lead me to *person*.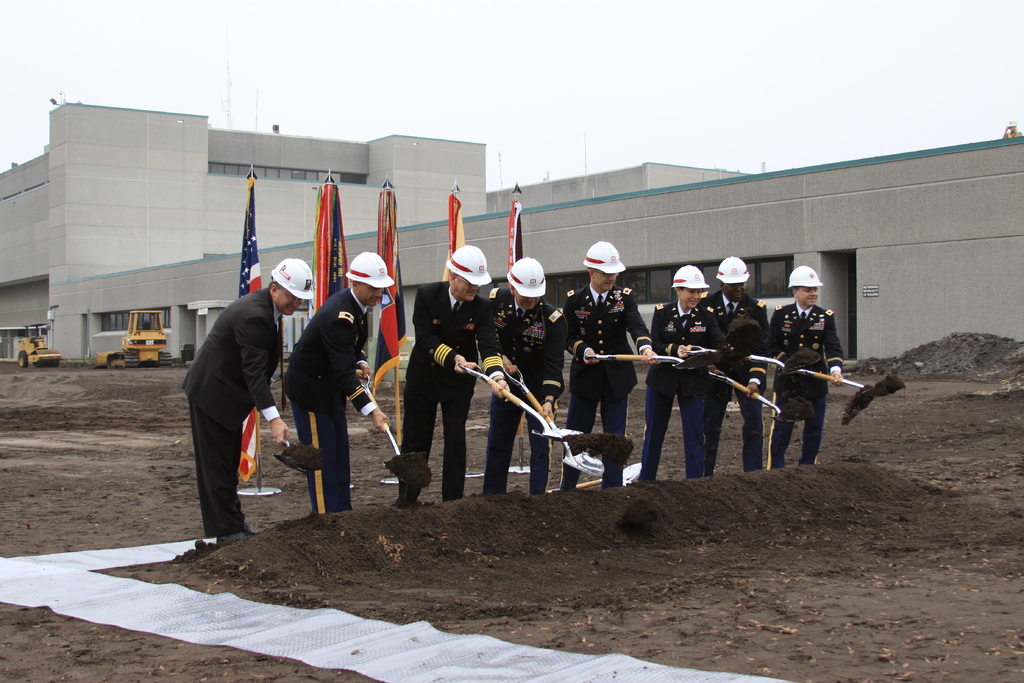
Lead to select_region(281, 251, 391, 514).
